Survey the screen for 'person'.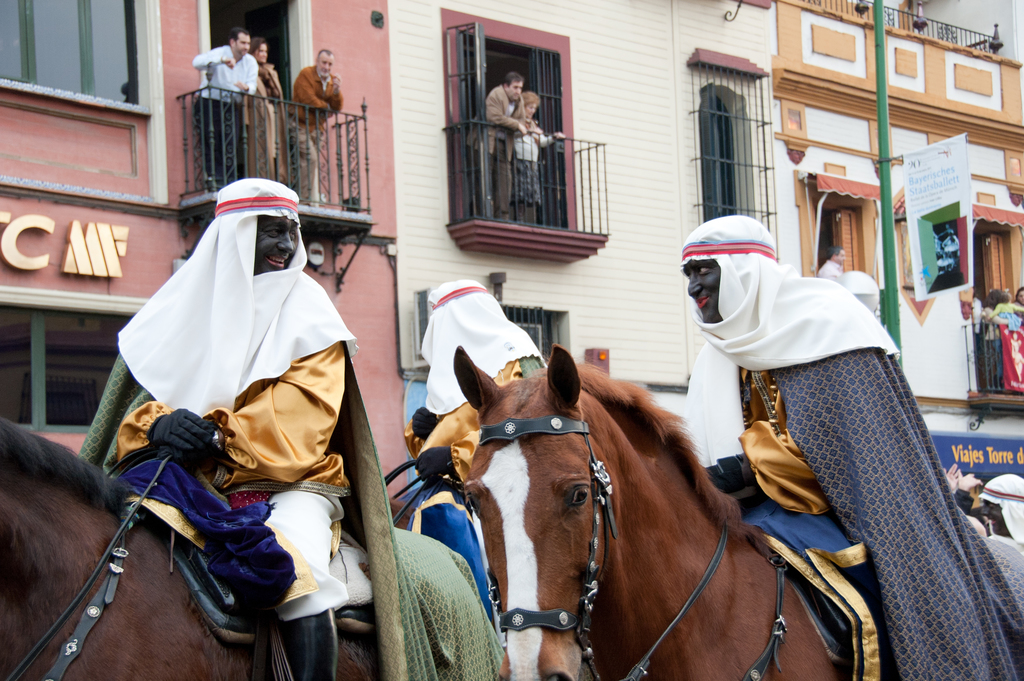
Survey found: [244,36,287,180].
